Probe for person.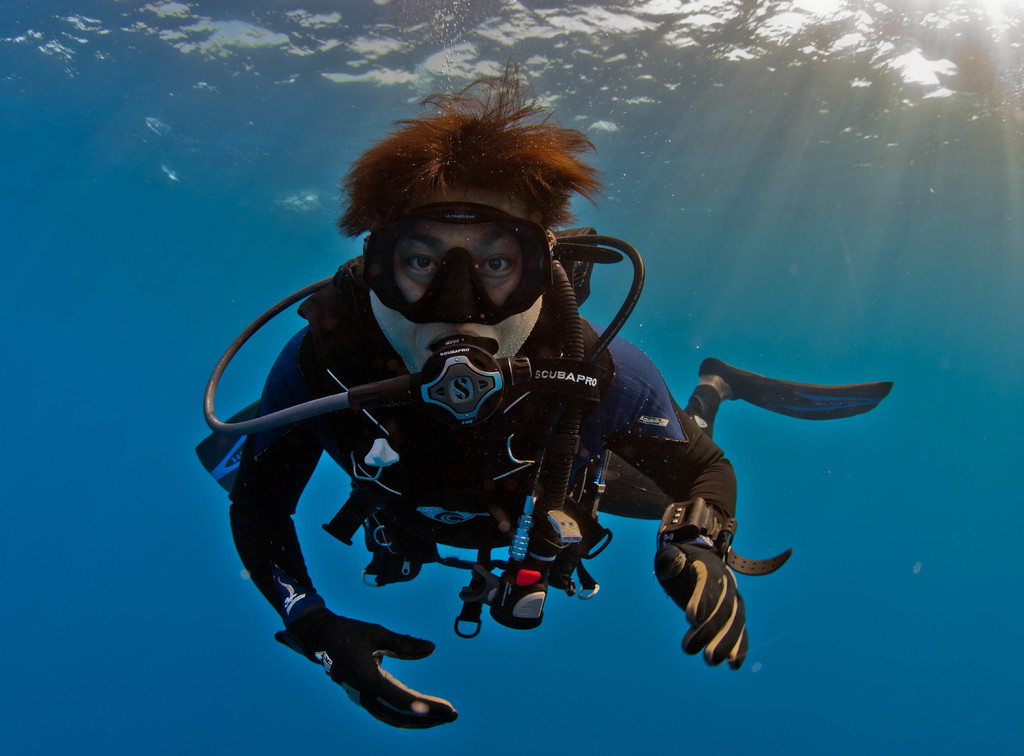
Probe result: (221, 97, 836, 727).
